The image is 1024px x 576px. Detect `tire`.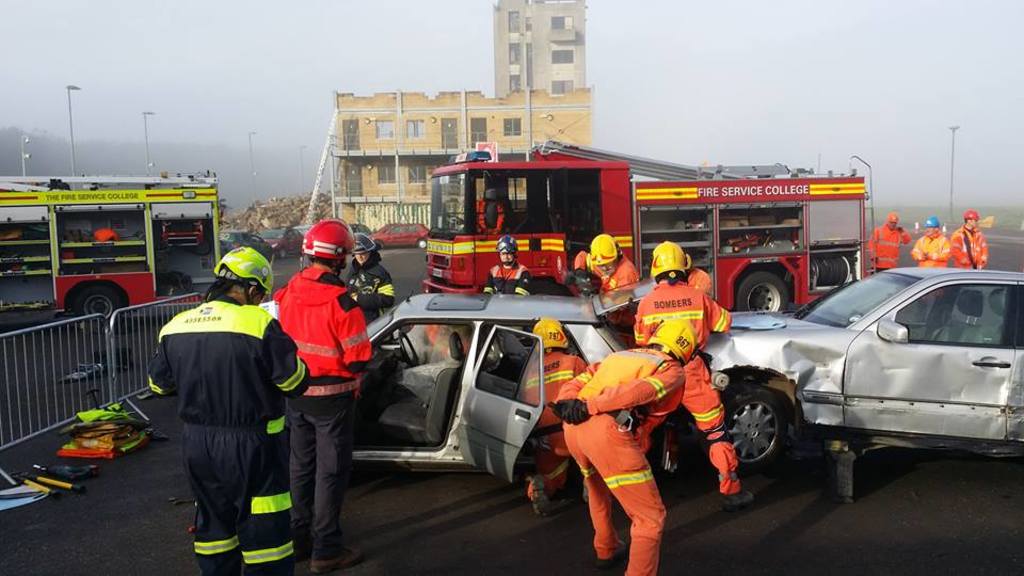
Detection: bbox=(71, 284, 140, 340).
